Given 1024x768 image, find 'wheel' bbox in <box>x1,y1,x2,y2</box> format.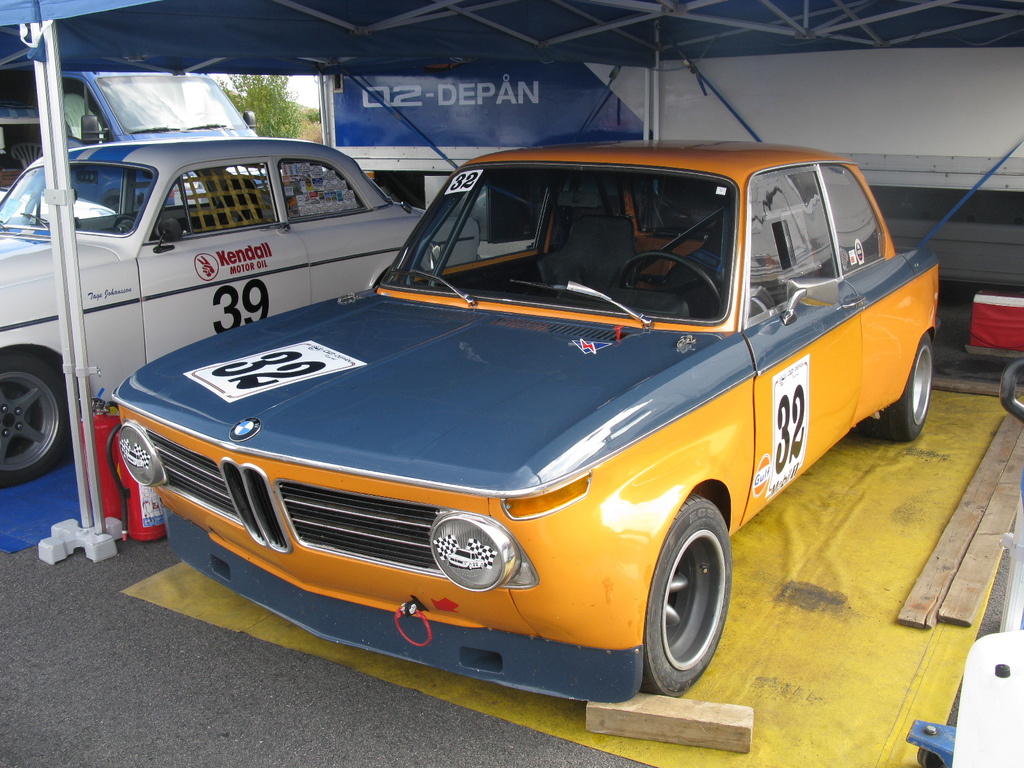
<box>0,348,65,487</box>.
